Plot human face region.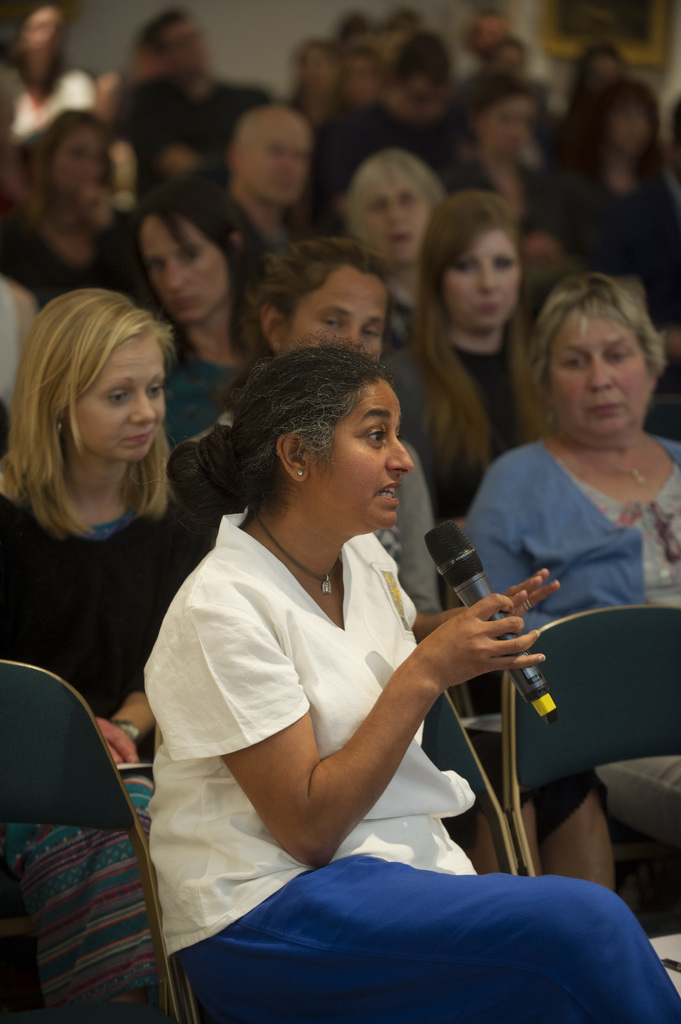
Plotted at bbox(359, 172, 429, 266).
